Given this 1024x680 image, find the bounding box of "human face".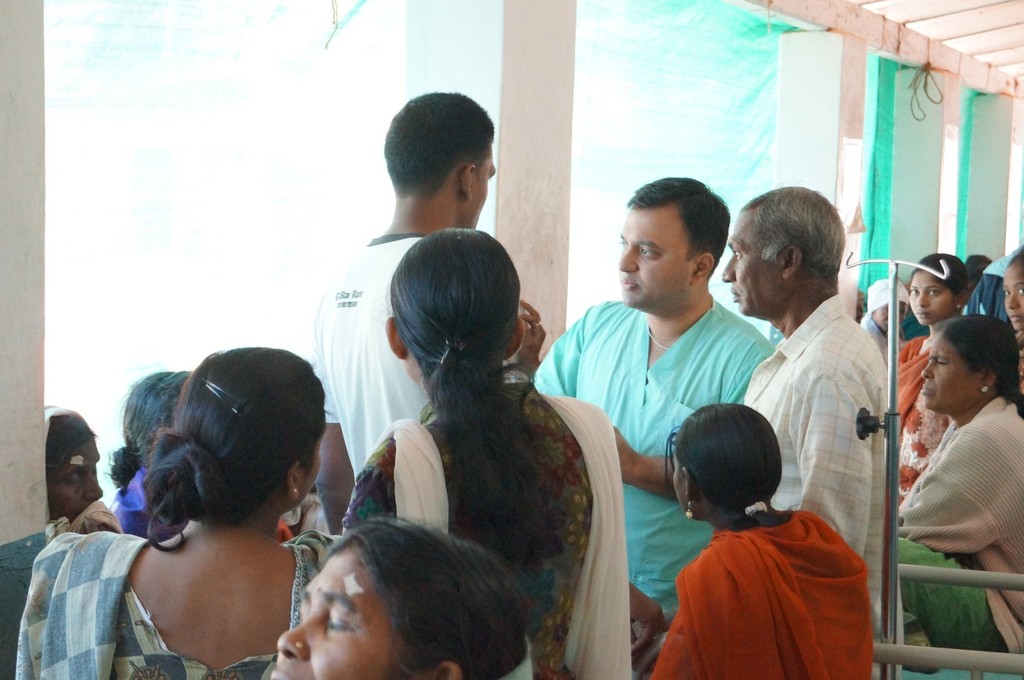
(left=876, top=301, right=905, bottom=329).
